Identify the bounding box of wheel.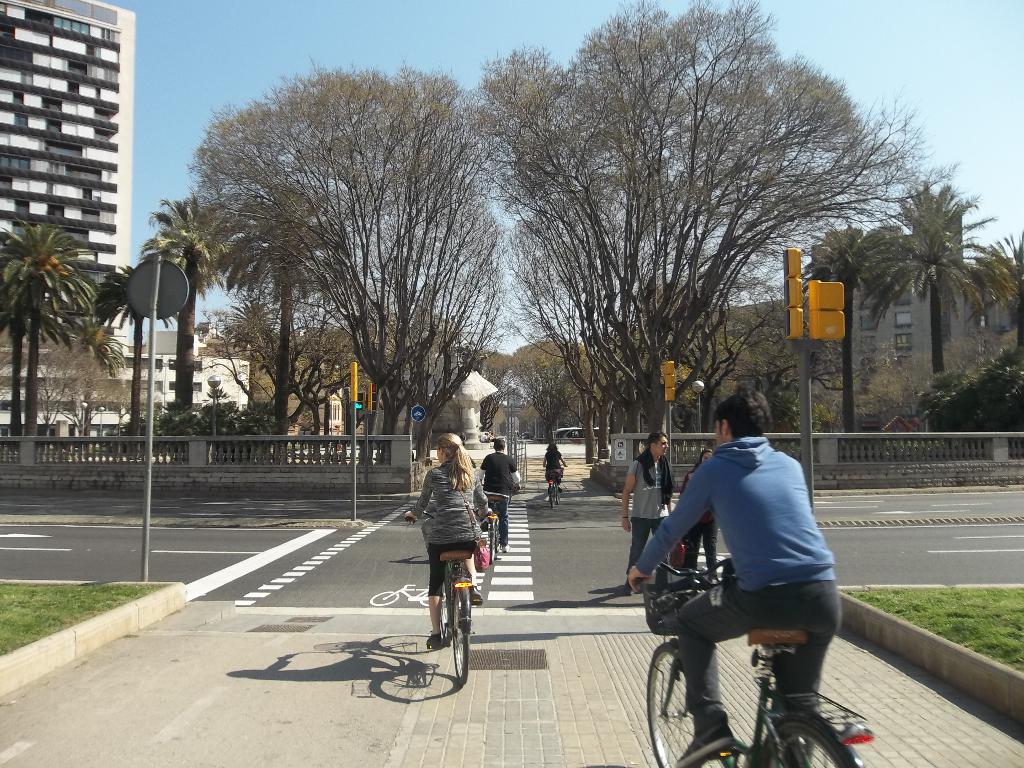
l=419, t=591, r=448, b=606.
